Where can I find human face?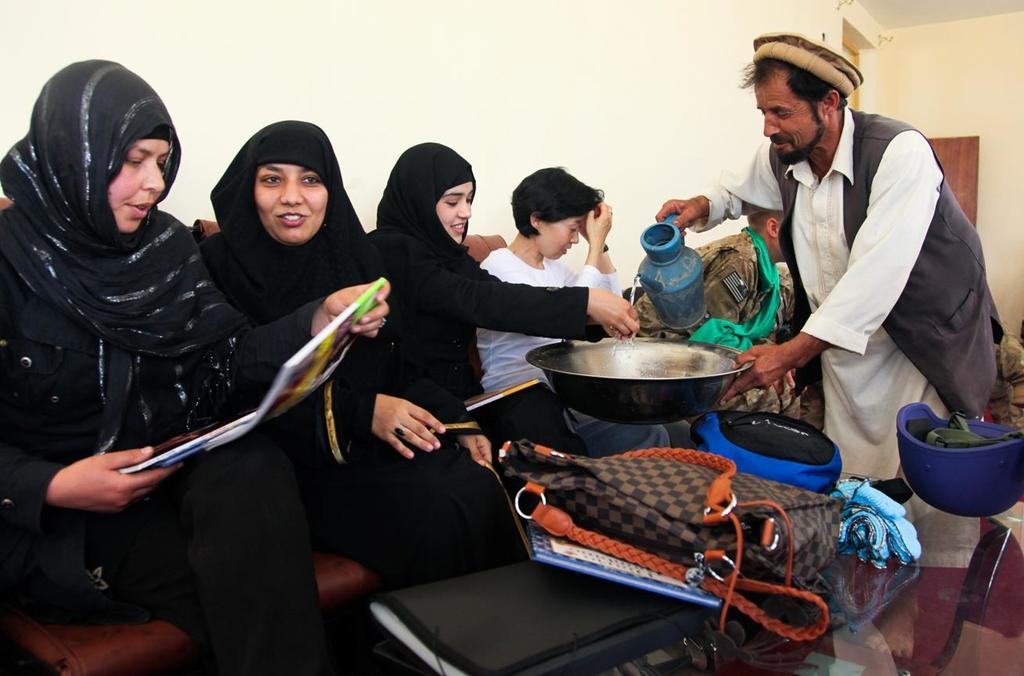
You can find it at region(539, 215, 585, 260).
